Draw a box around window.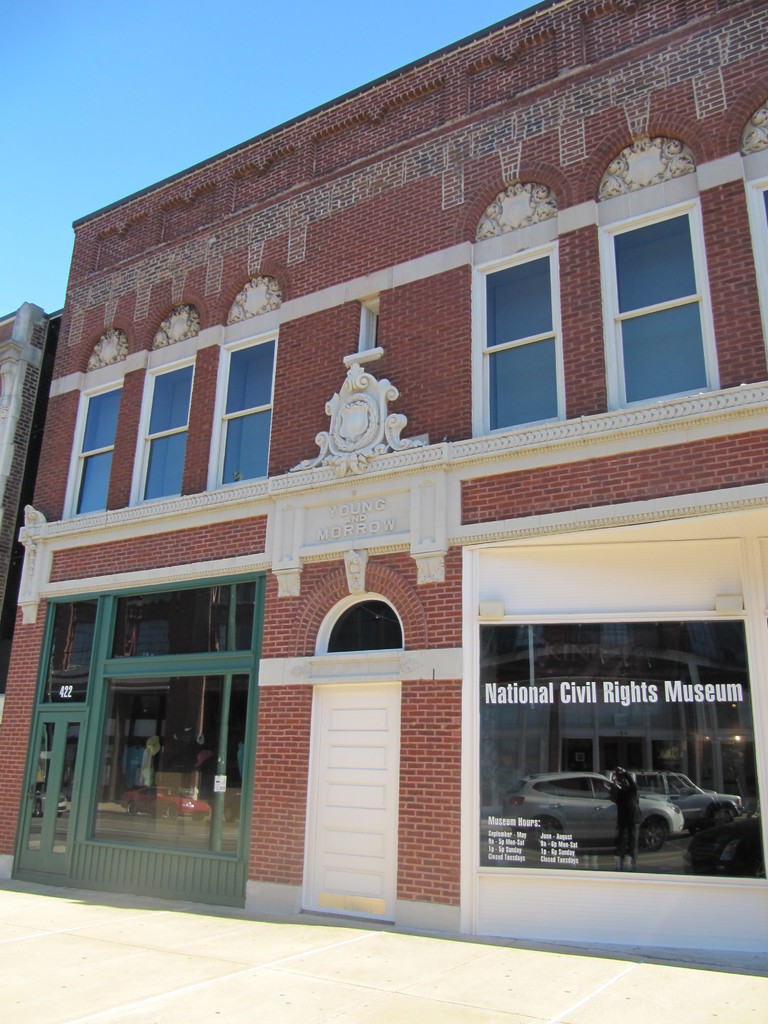
{"x1": 85, "y1": 668, "x2": 260, "y2": 865}.
